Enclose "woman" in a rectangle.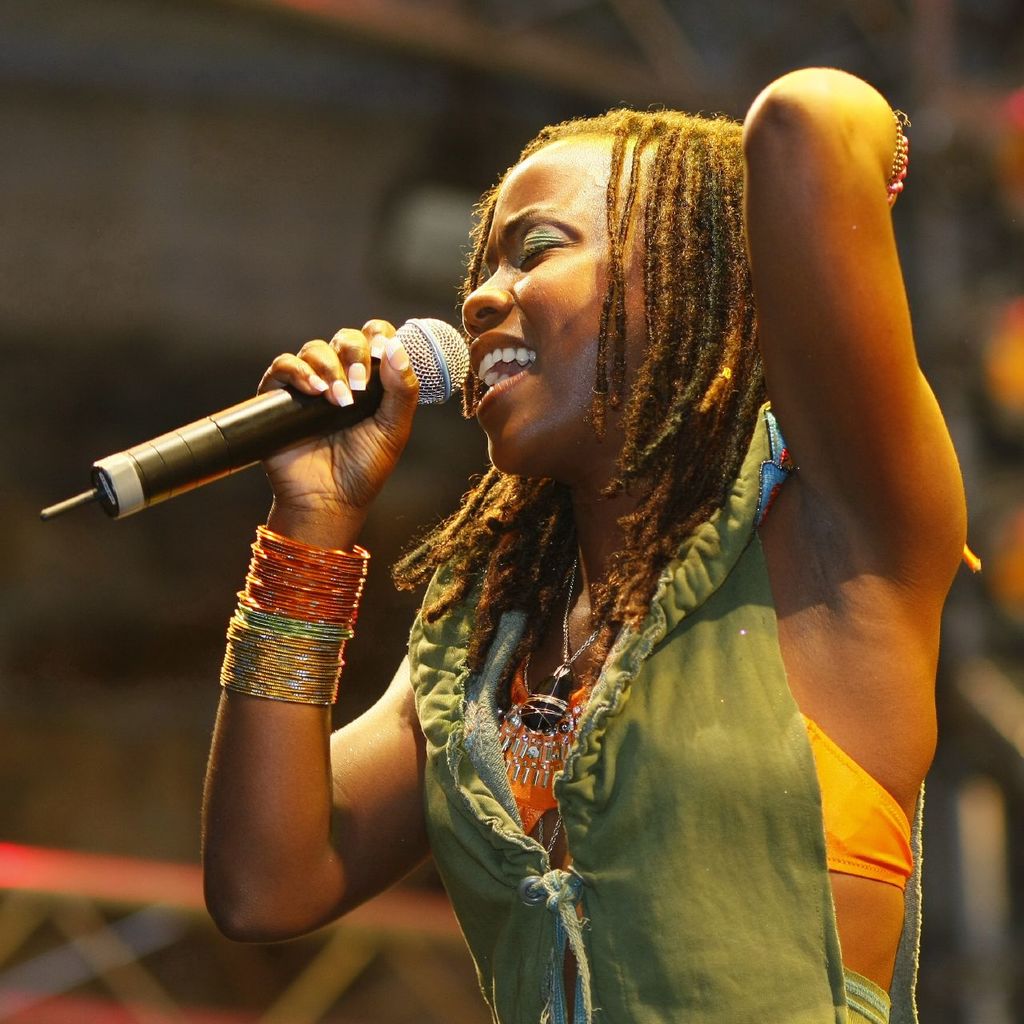
<box>169,62,963,996</box>.
